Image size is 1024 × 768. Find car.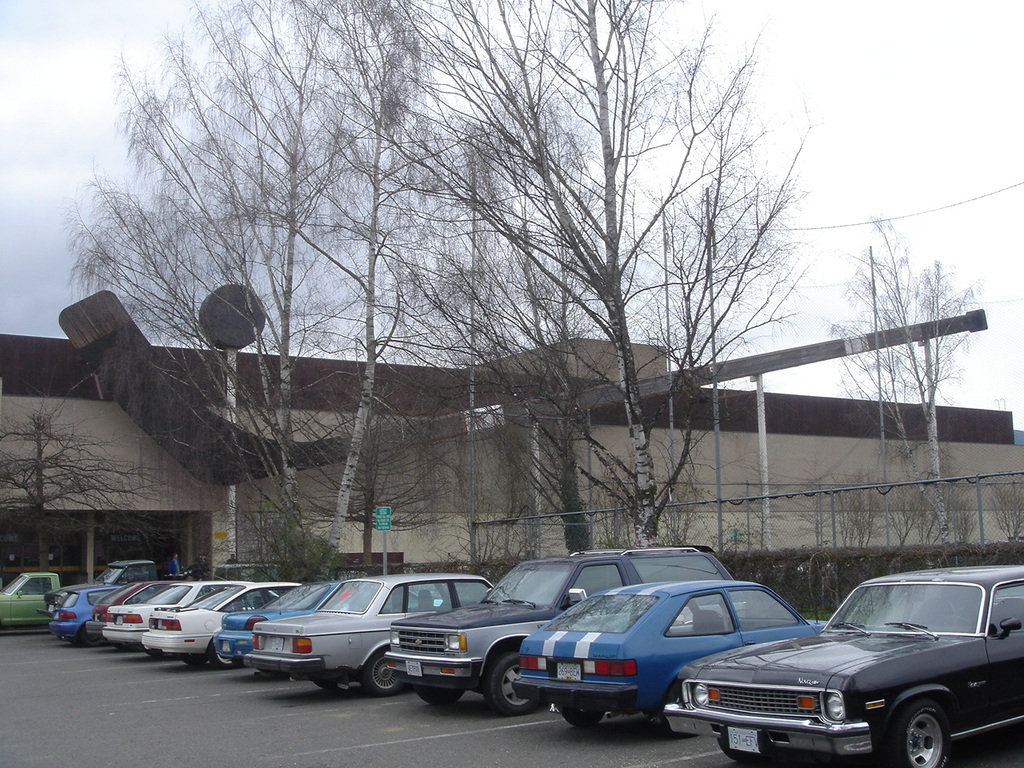
x1=0 y1=574 x2=61 y2=631.
